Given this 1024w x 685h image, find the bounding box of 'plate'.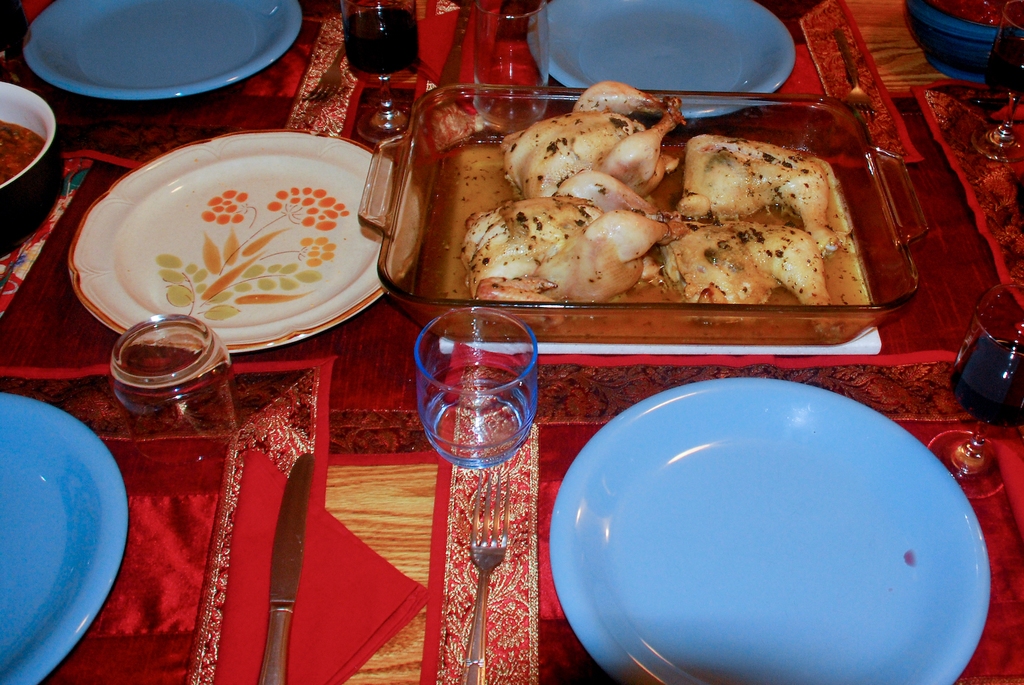
x1=549, y1=377, x2=993, y2=684.
